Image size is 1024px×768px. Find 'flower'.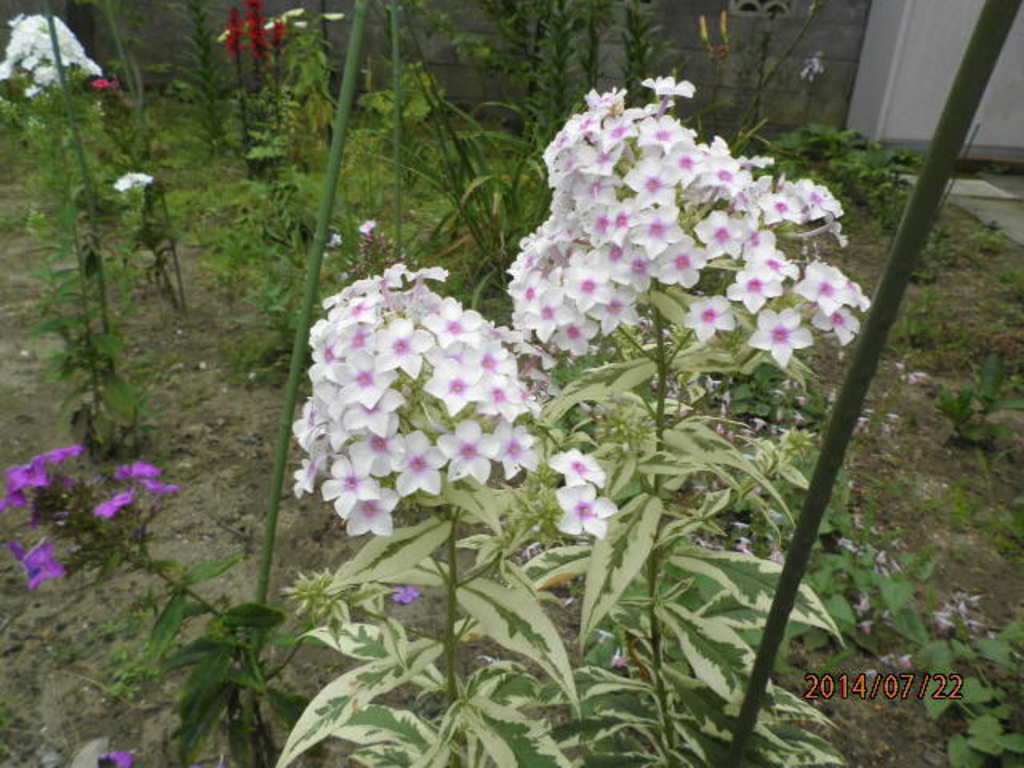
bbox=(117, 458, 158, 478).
